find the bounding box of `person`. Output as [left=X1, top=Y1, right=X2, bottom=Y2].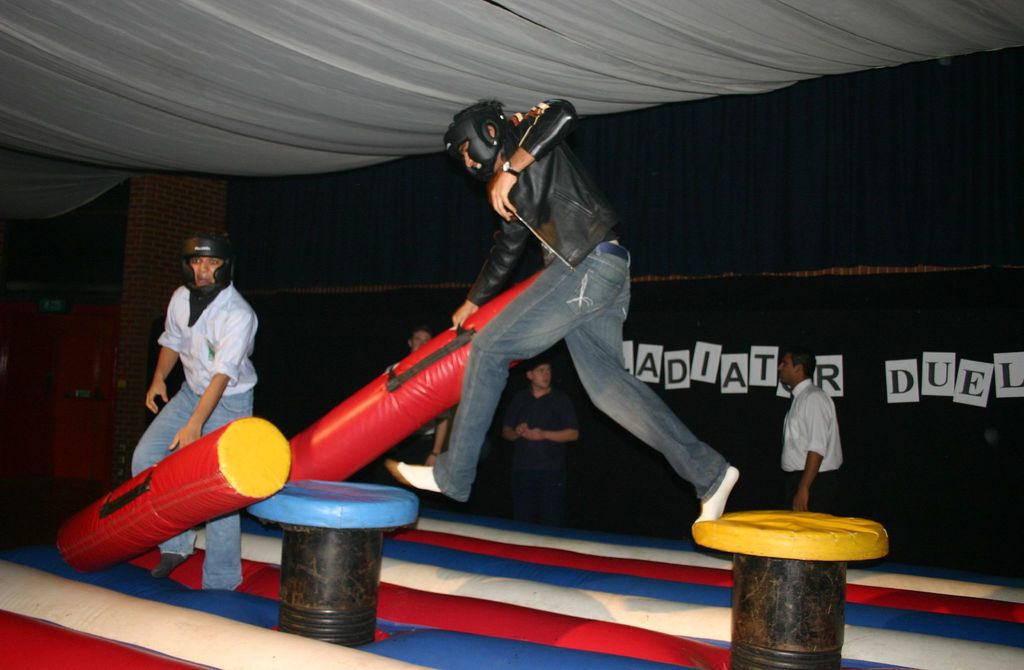
[left=501, top=363, right=582, bottom=527].
